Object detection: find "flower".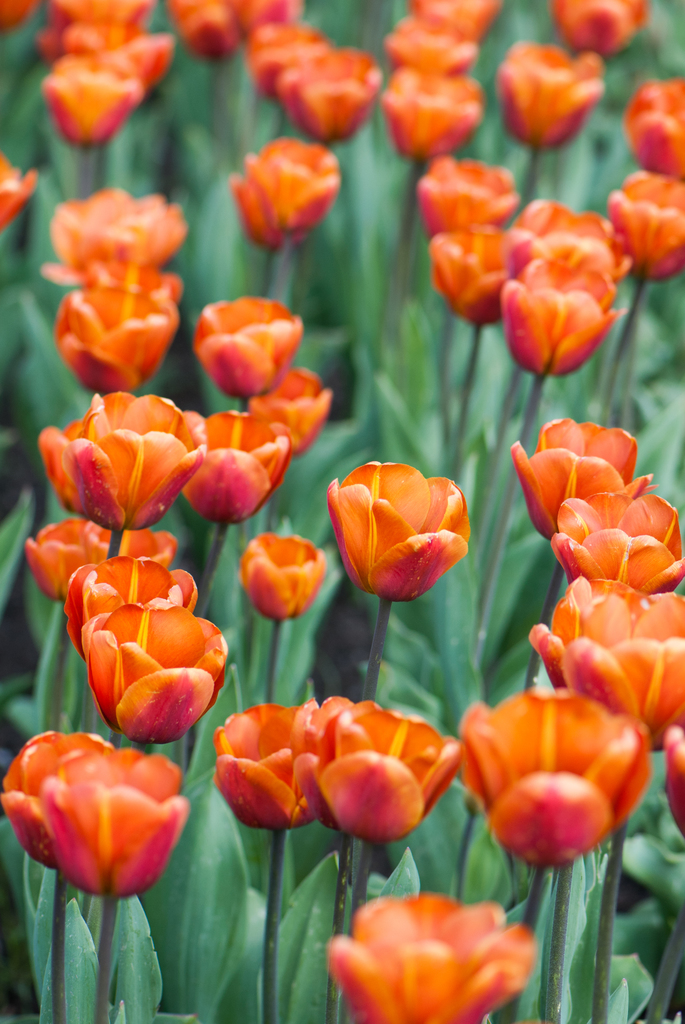
BBox(24, 515, 182, 599).
